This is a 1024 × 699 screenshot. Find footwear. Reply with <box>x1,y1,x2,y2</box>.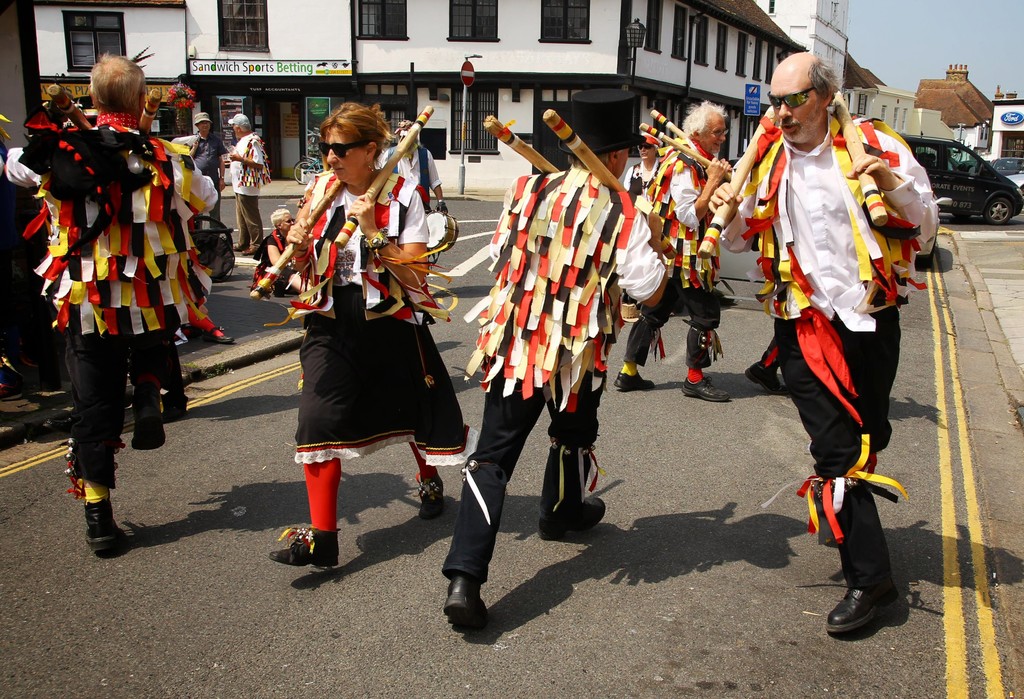
<box>232,239,250,251</box>.
